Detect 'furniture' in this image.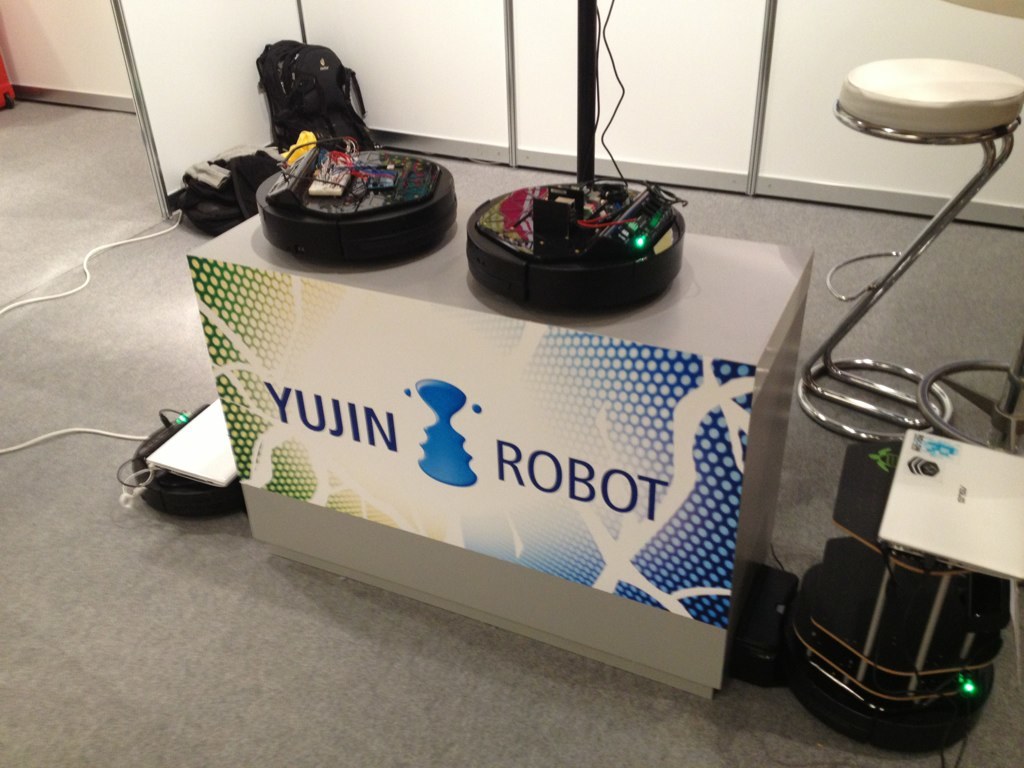
Detection: [186, 190, 813, 707].
